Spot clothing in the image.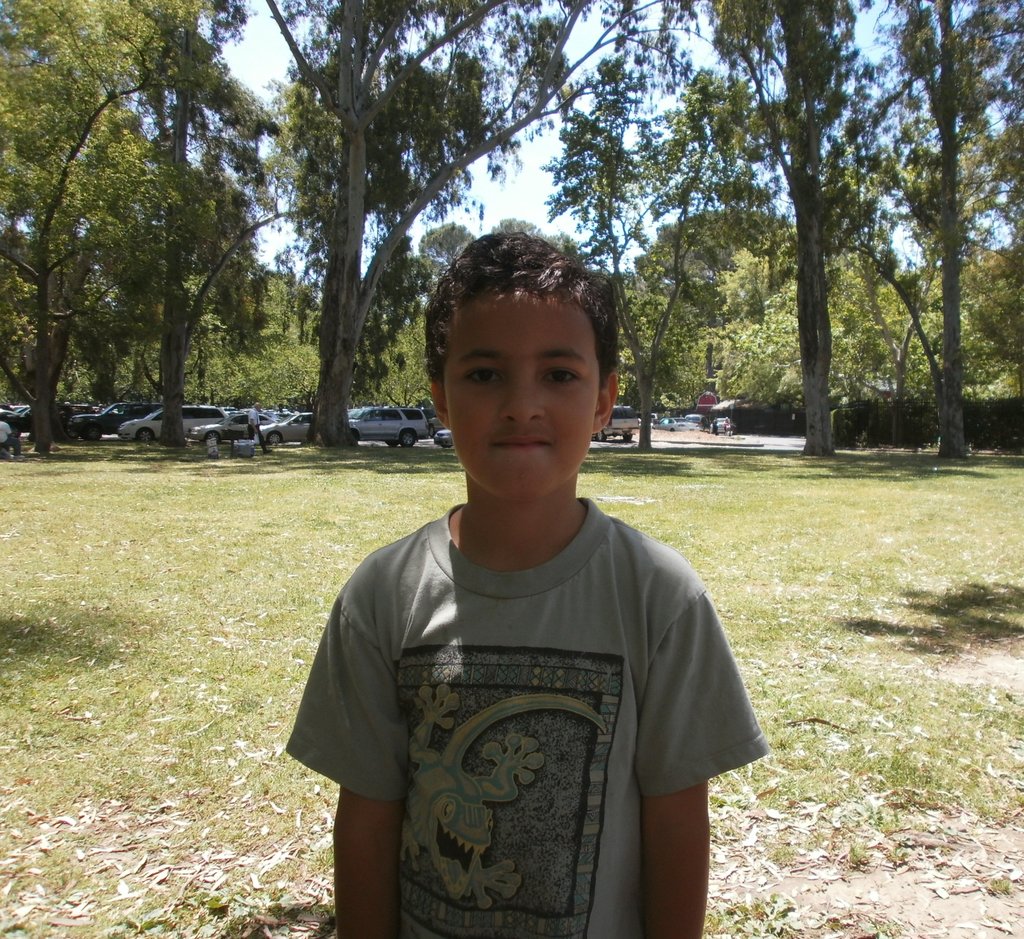
clothing found at bbox=(0, 422, 21, 455).
